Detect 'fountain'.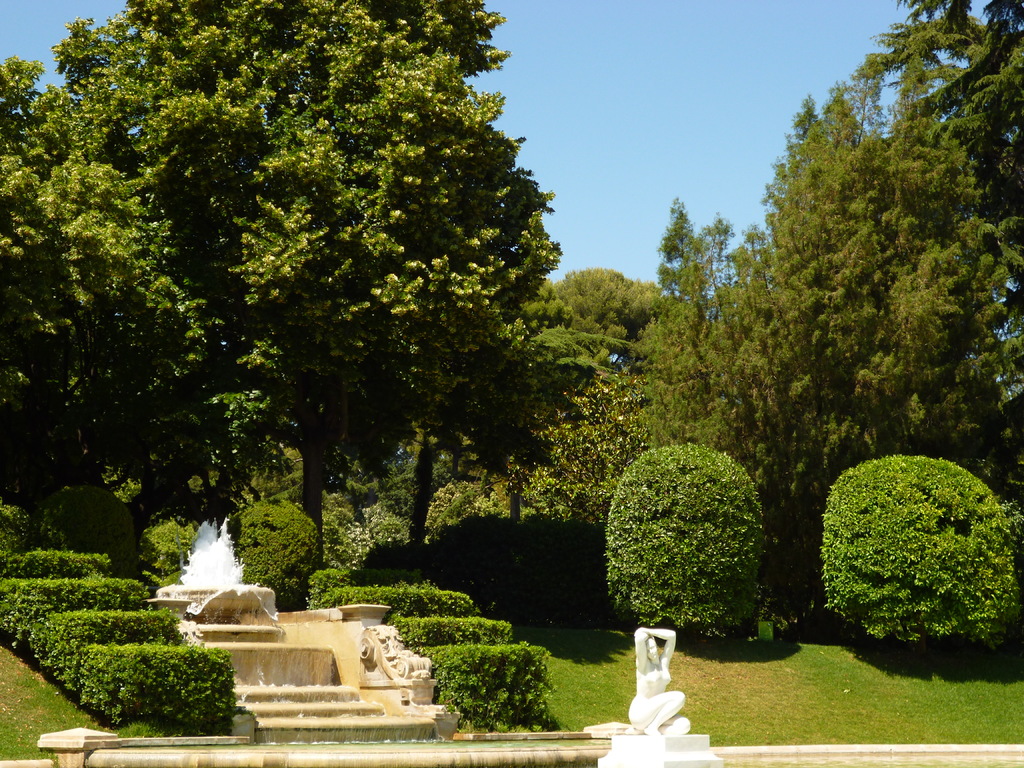
Detected at {"left": 157, "top": 527, "right": 250, "bottom": 628}.
